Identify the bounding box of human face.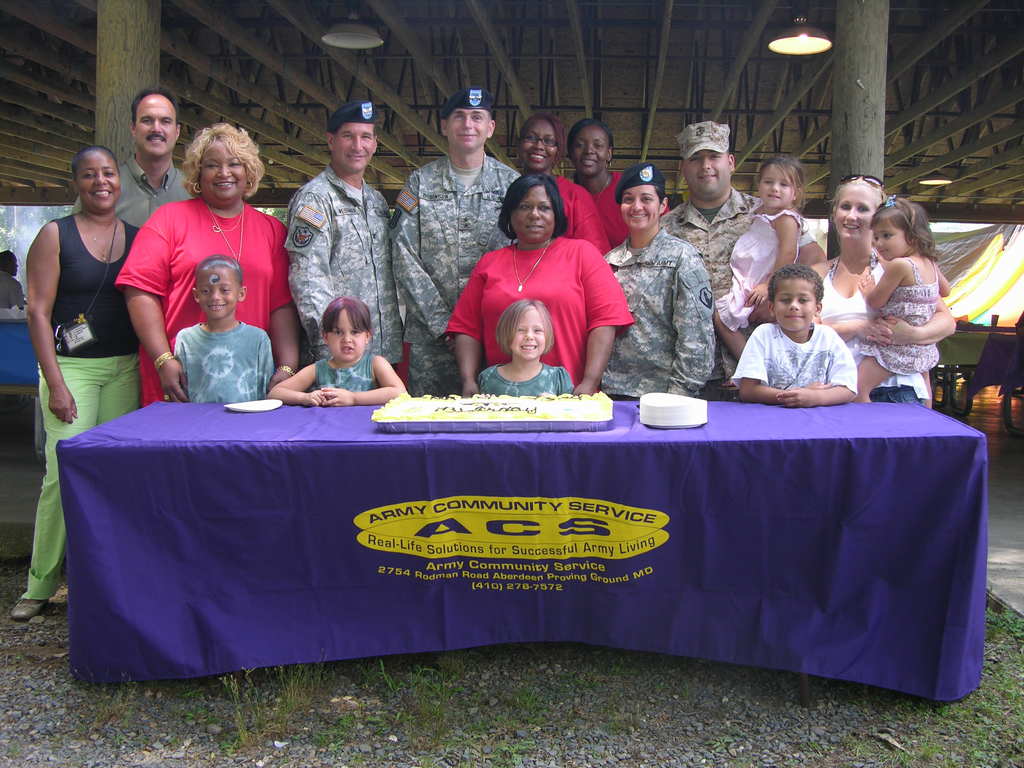
locate(620, 182, 659, 230).
